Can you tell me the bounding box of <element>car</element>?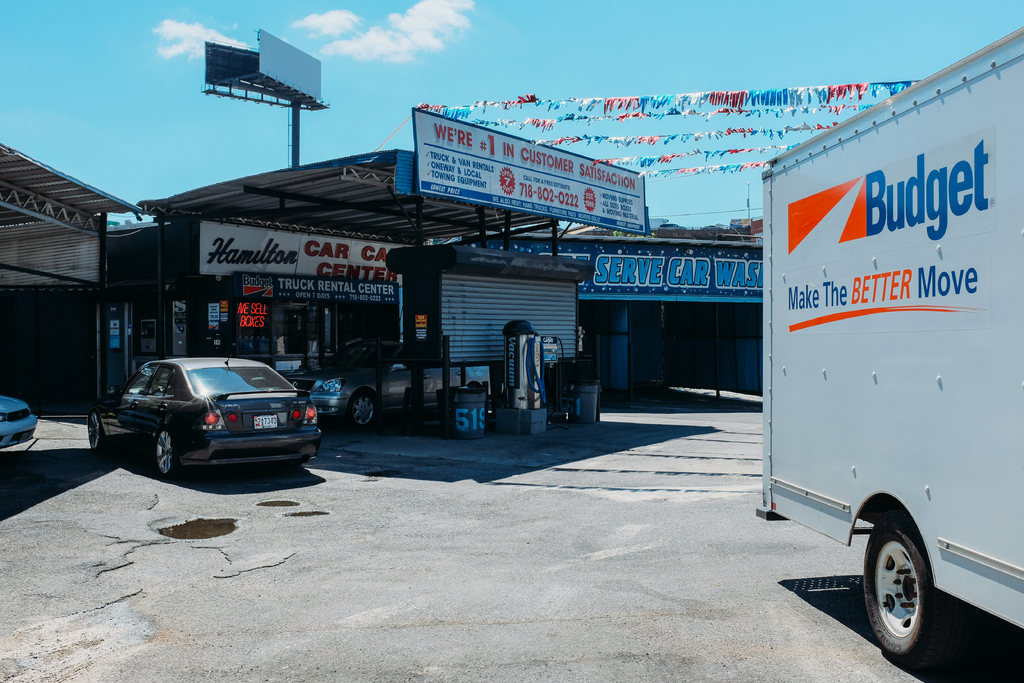
{"left": 0, "top": 395, "right": 41, "bottom": 456}.
